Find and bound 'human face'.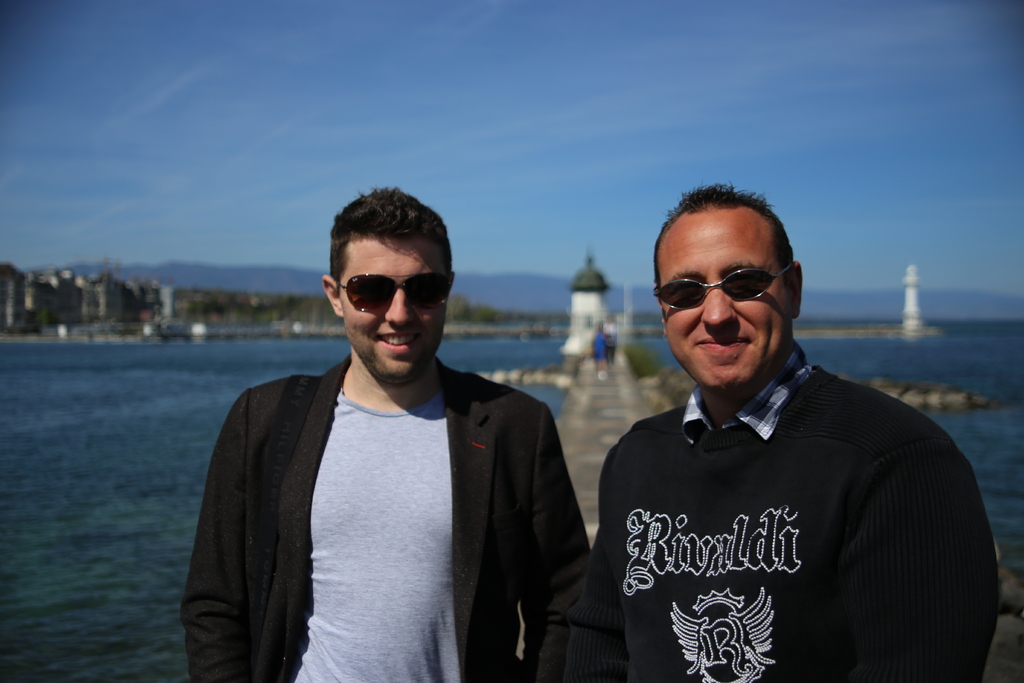
Bound: select_region(335, 238, 449, 386).
